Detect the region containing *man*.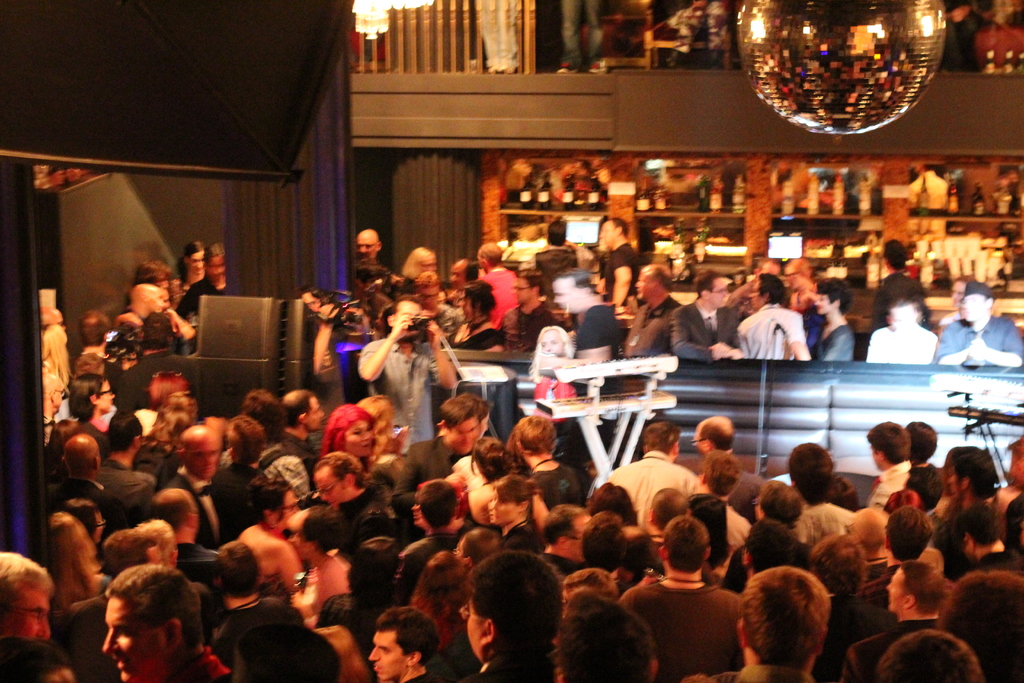
l=742, t=256, r=785, b=306.
